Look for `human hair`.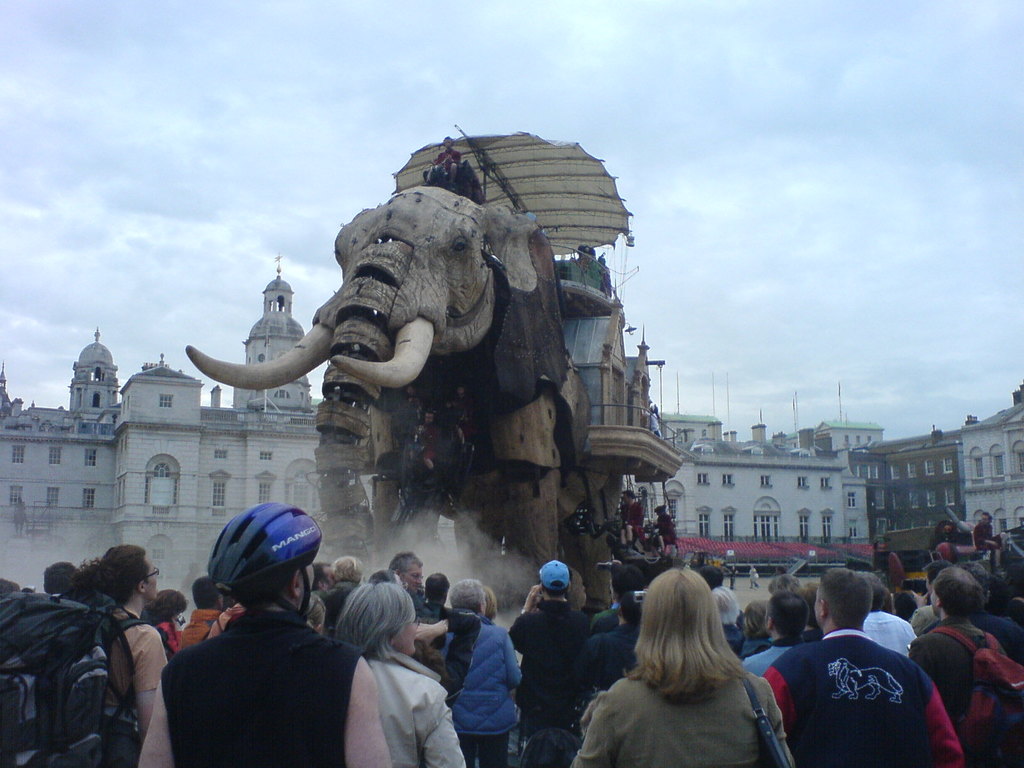
Found: [left=389, top=550, right=422, bottom=579].
